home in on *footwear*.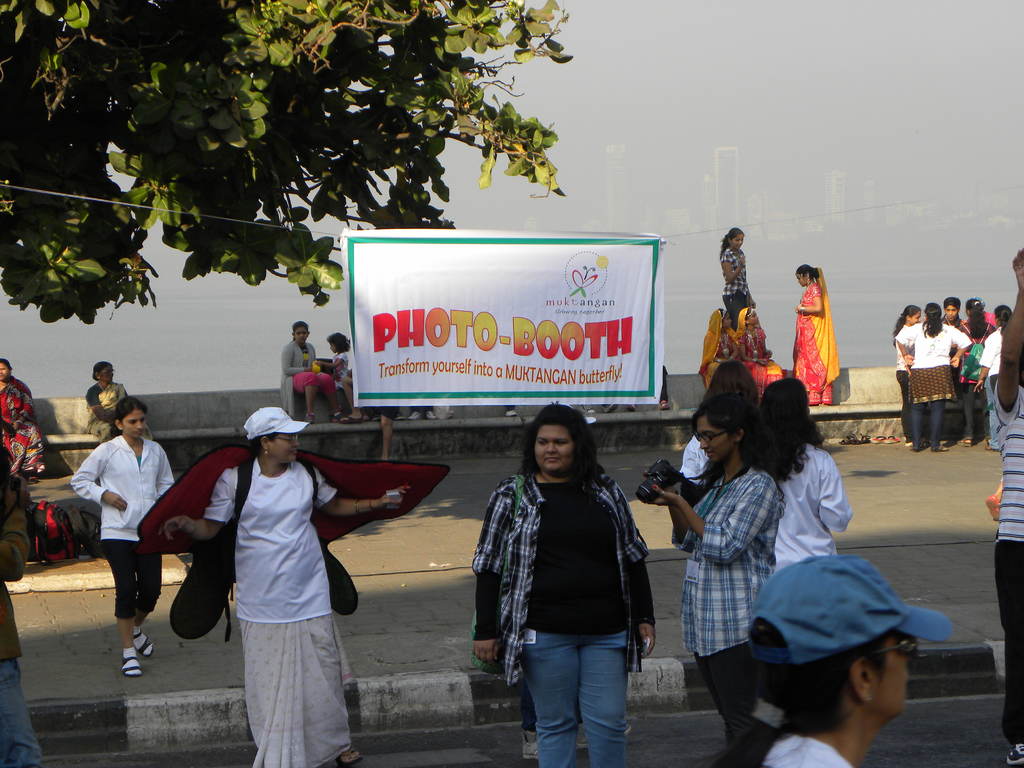
Homed in at 860 433 869 444.
